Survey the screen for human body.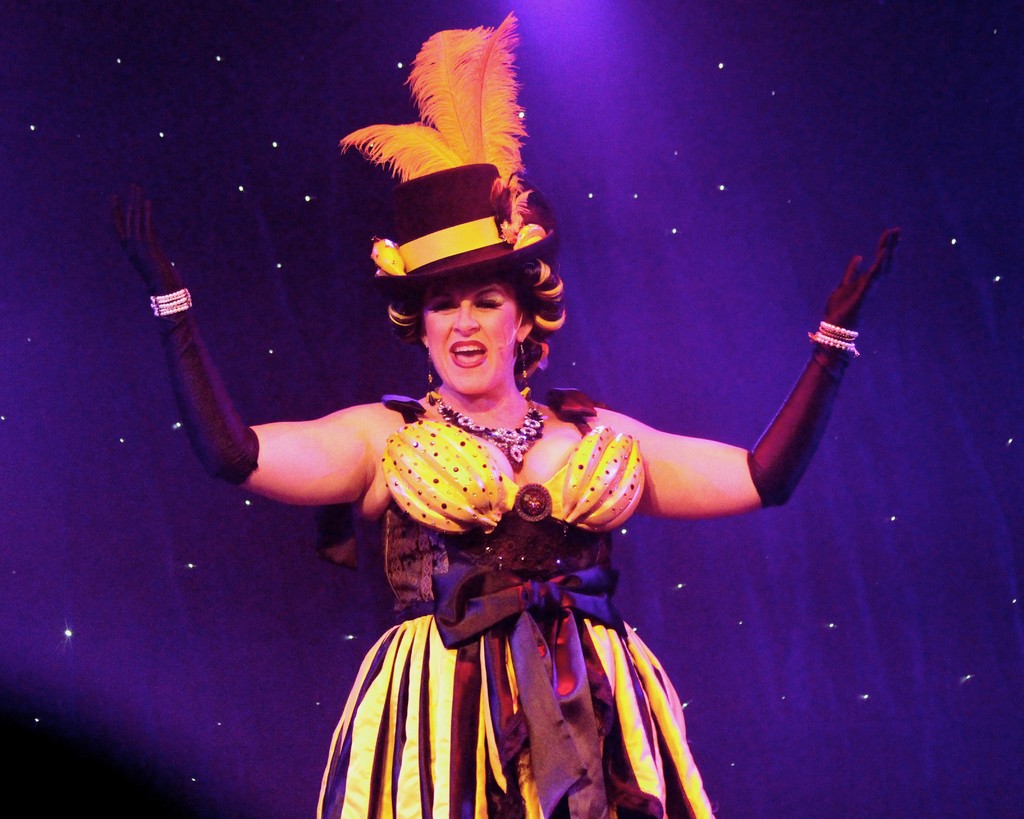
Survey found: [111, 184, 900, 818].
